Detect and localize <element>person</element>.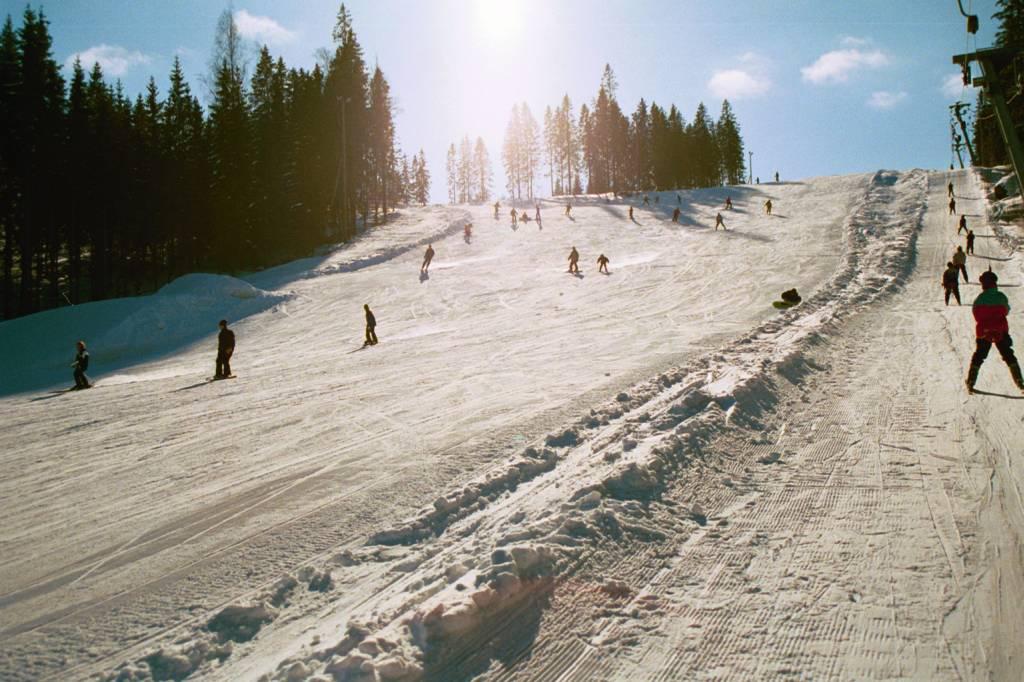
Localized at box=[956, 216, 966, 232].
